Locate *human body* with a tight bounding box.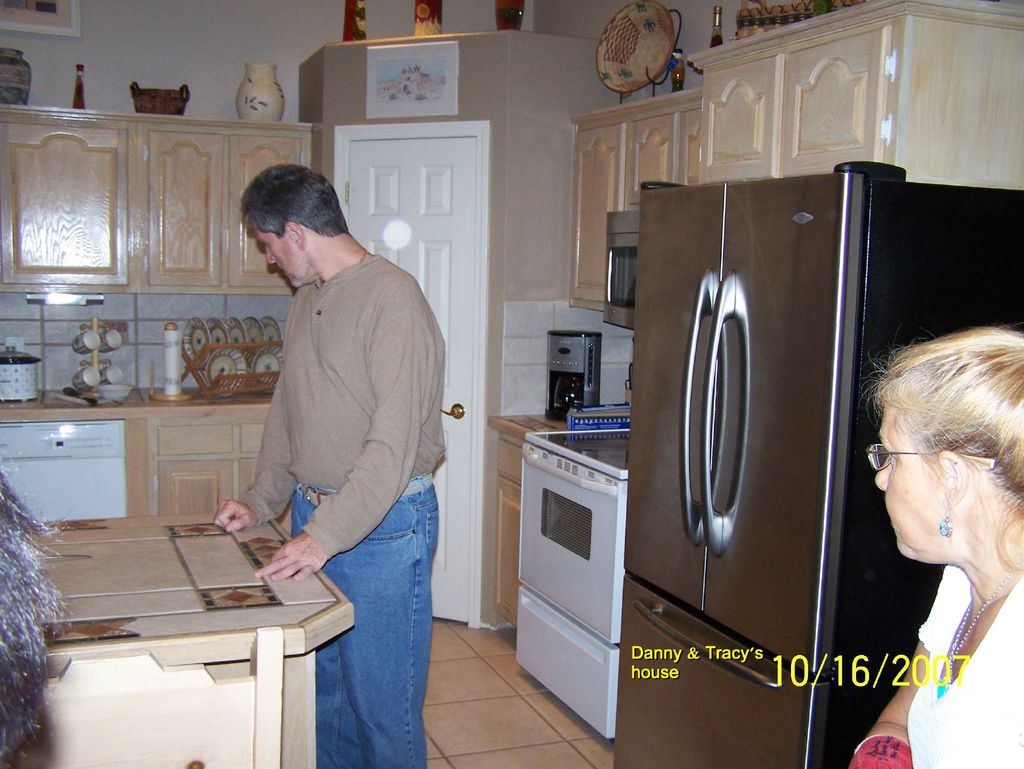
844 563 1023 768.
